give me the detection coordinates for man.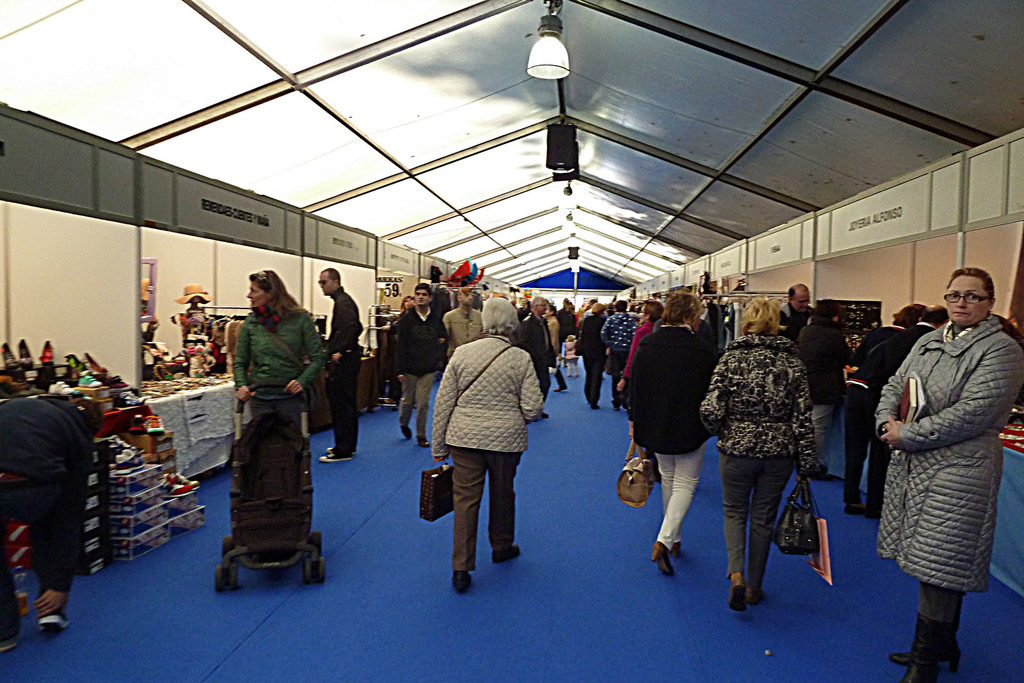
[x1=318, y1=268, x2=368, y2=461].
